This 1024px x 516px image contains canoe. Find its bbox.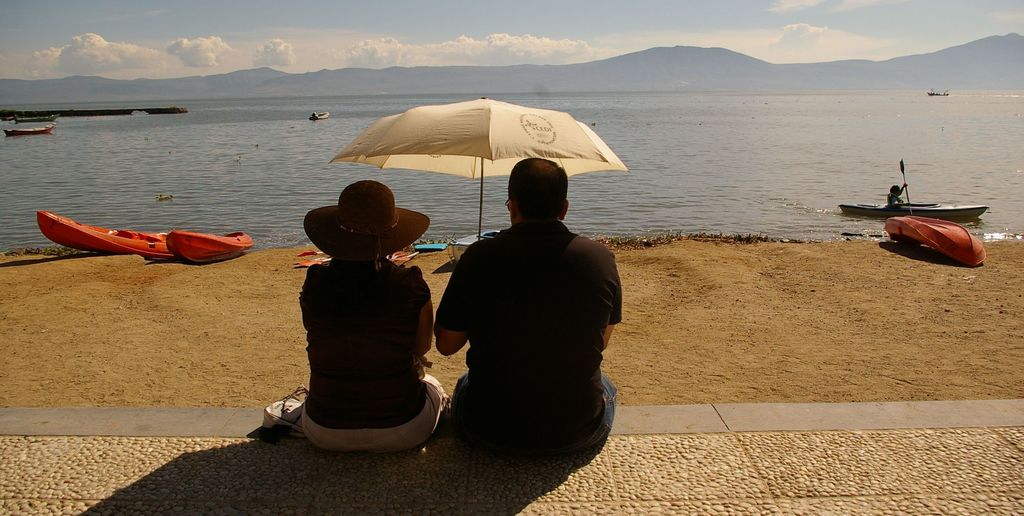
(x1=883, y1=210, x2=991, y2=270).
